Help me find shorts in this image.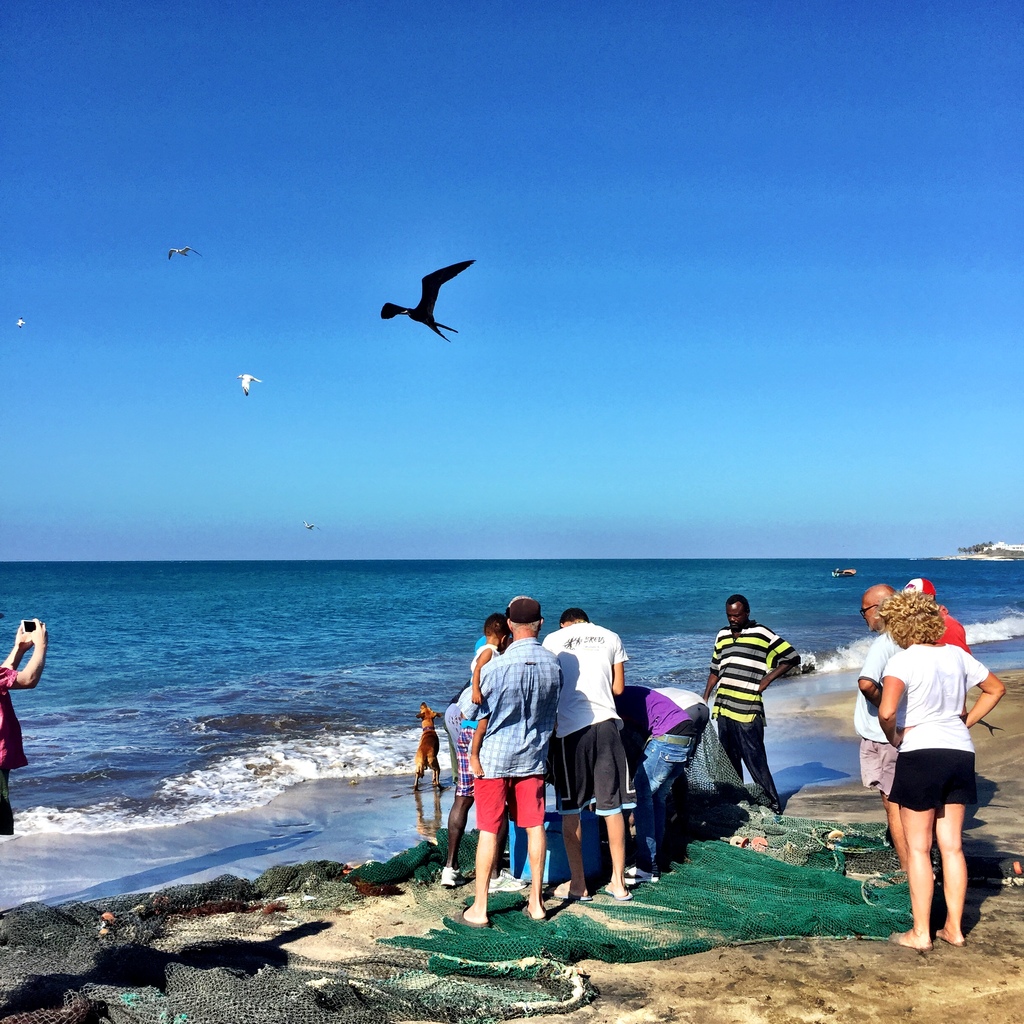
Found it: [x1=886, y1=751, x2=979, y2=810].
